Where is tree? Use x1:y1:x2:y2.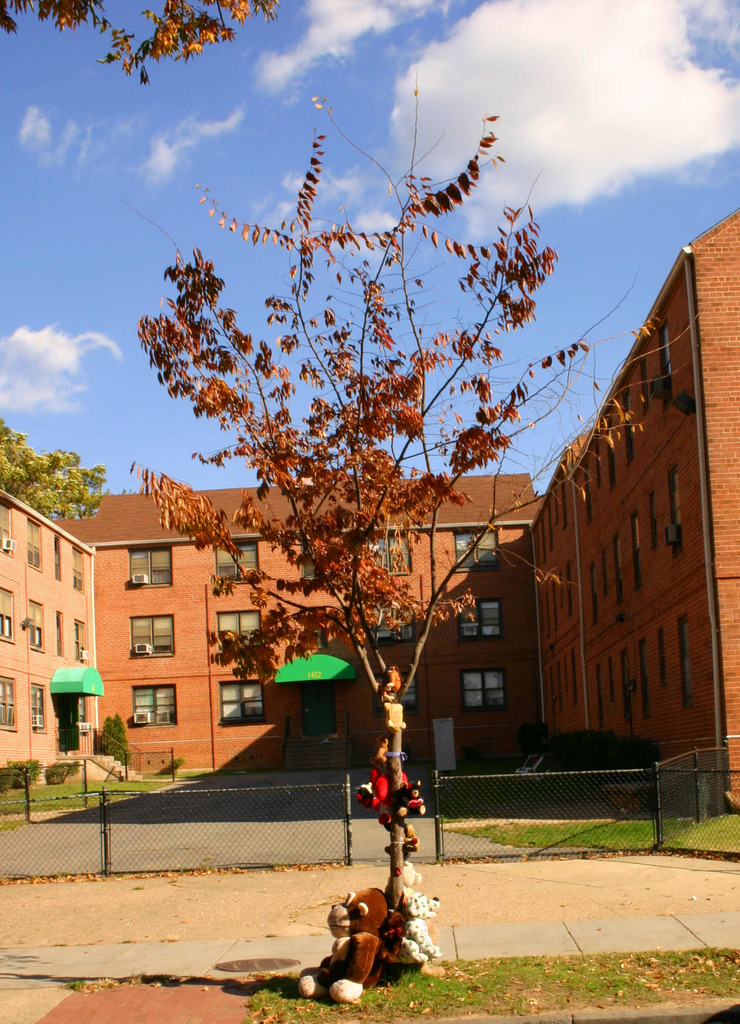
0:416:99:522.
